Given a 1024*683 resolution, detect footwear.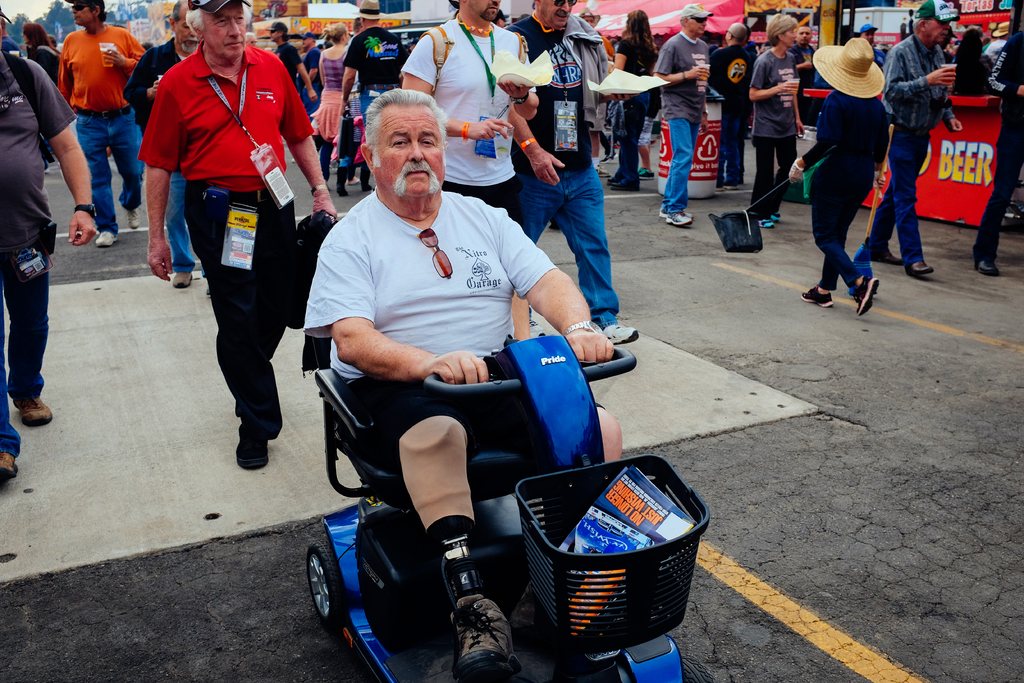
(left=856, top=273, right=881, bottom=318).
